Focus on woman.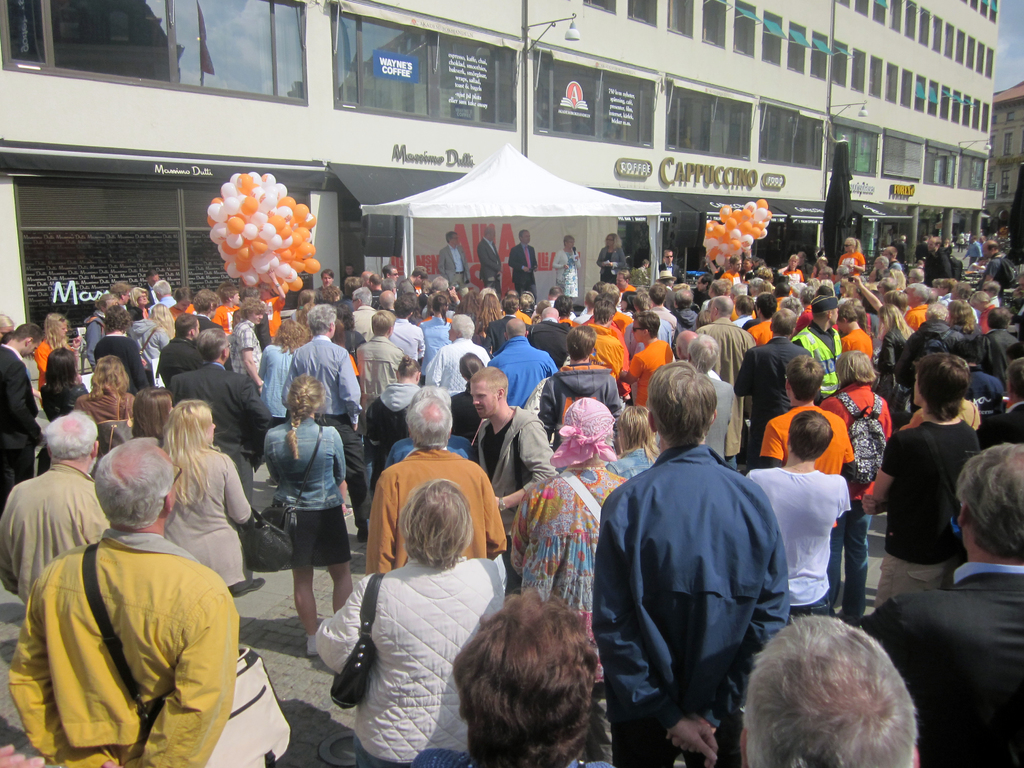
Focused at l=845, t=236, r=865, b=272.
